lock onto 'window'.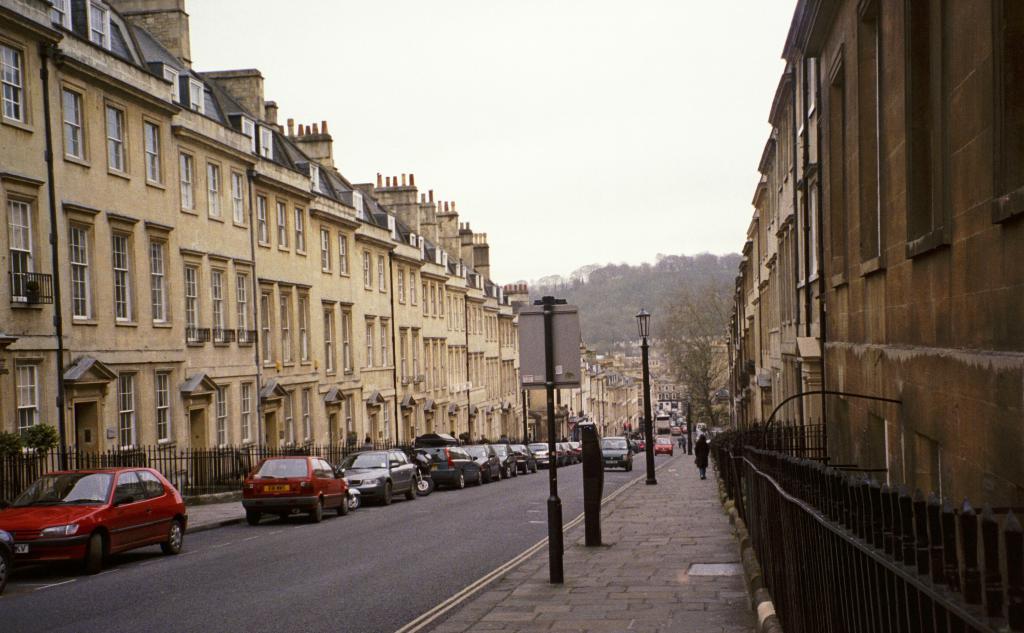
Locked: detection(275, 195, 294, 257).
